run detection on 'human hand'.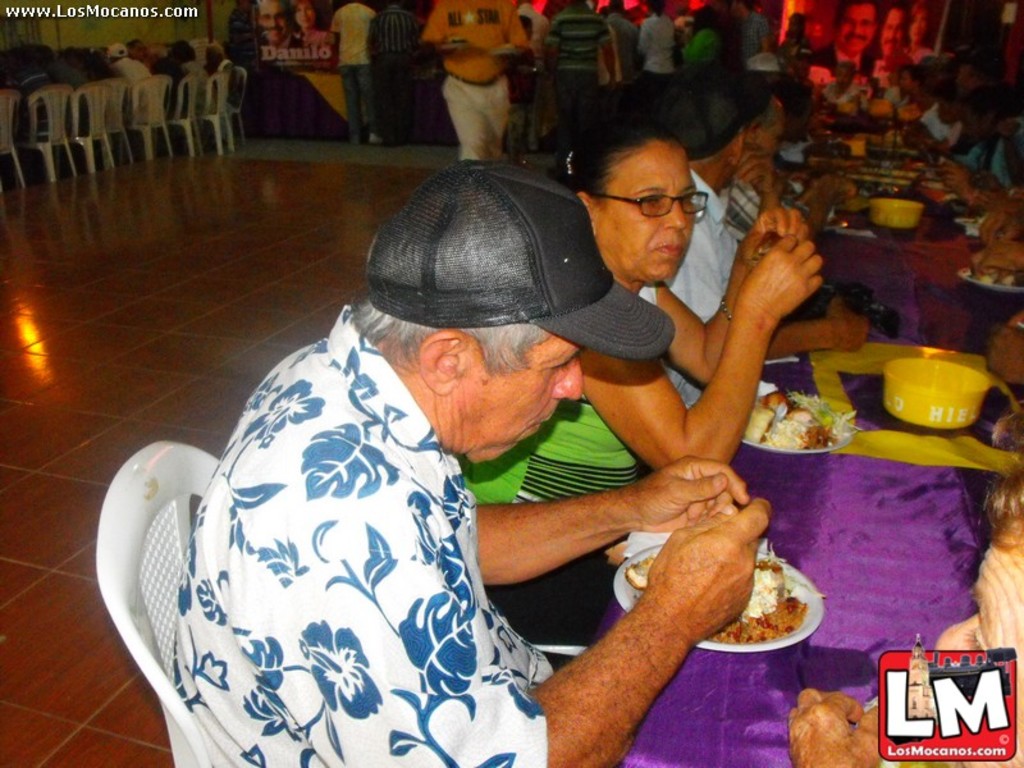
Result: Rect(631, 452, 751, 534).
